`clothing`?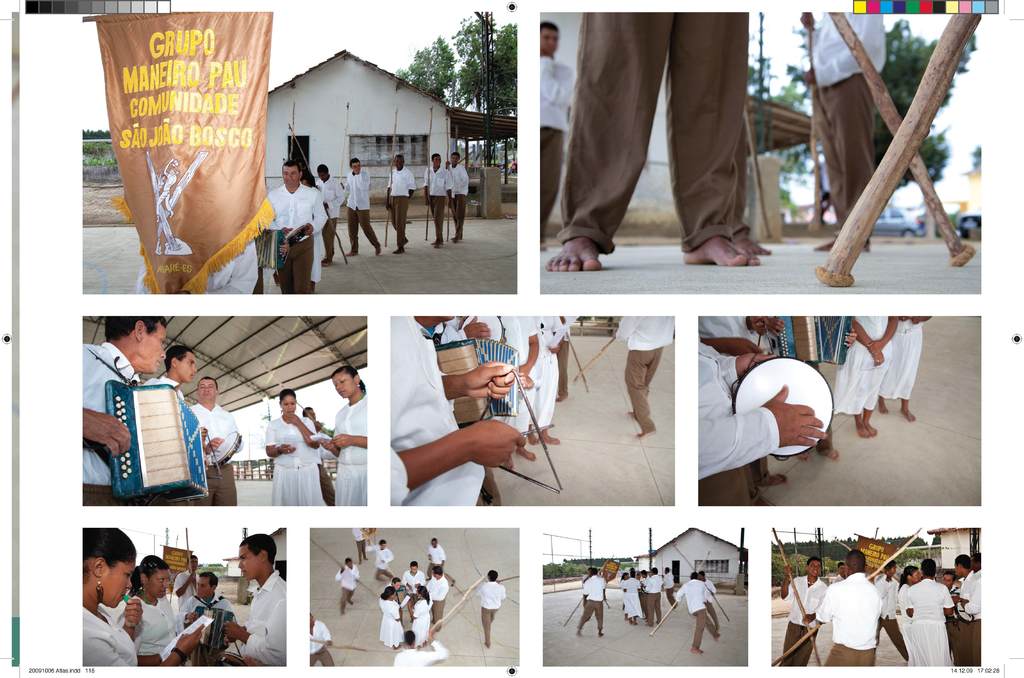
bbox=[619, 307, 677, 436]
